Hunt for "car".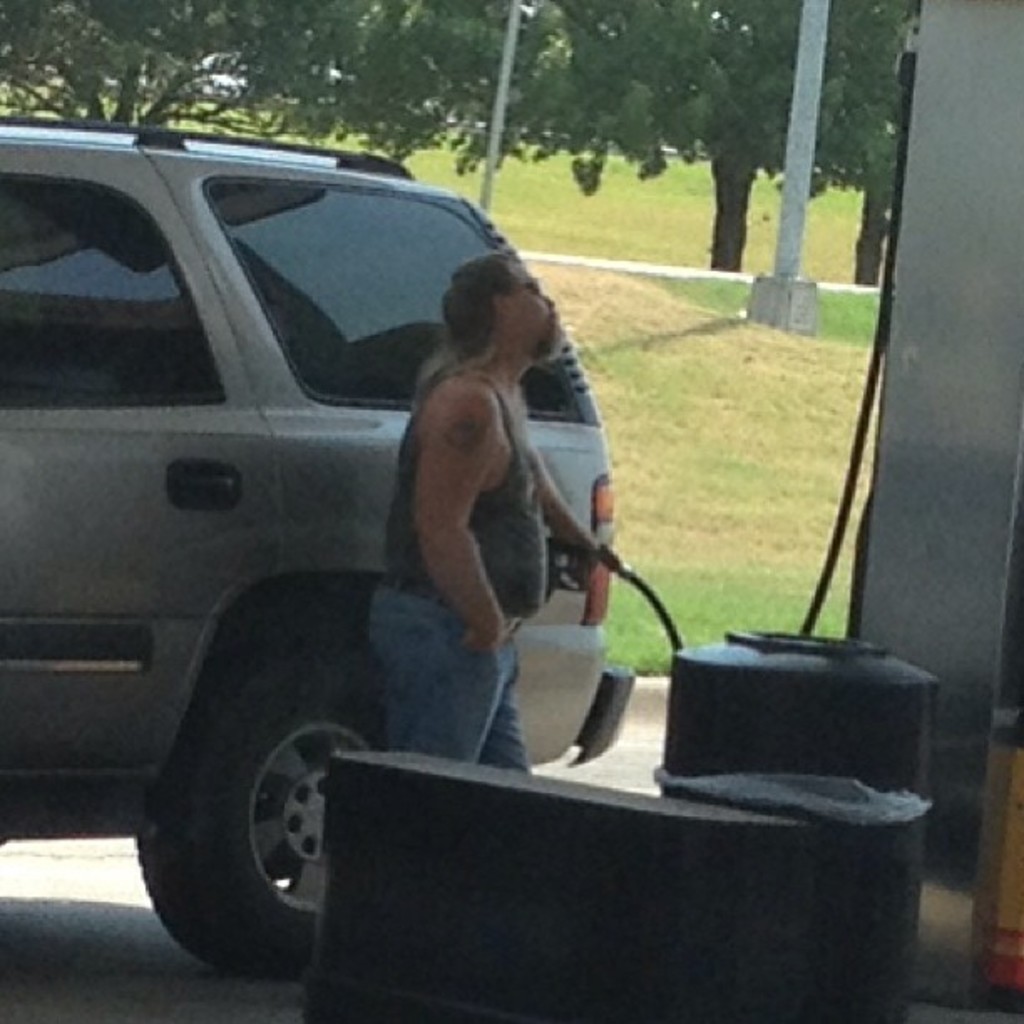
Hunted down at {"left": 0, "top": 120, "right": 637, "bottom": 984}.
